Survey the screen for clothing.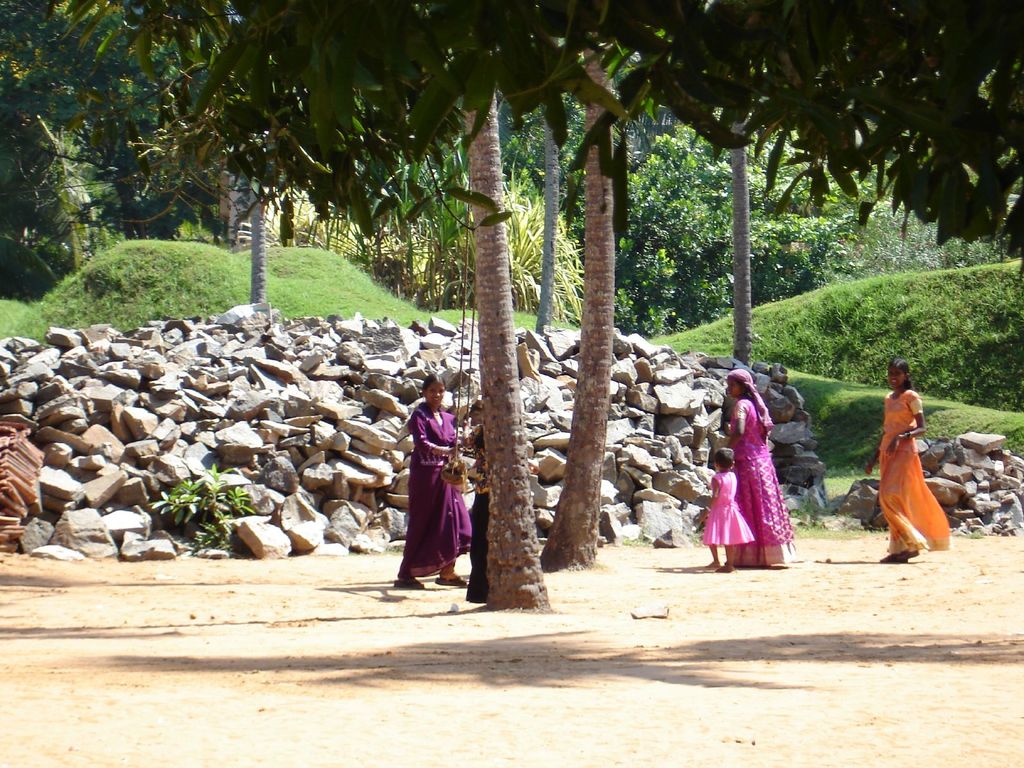
Survey found: (x1=878, y1=392, x2=956, y2=556).
